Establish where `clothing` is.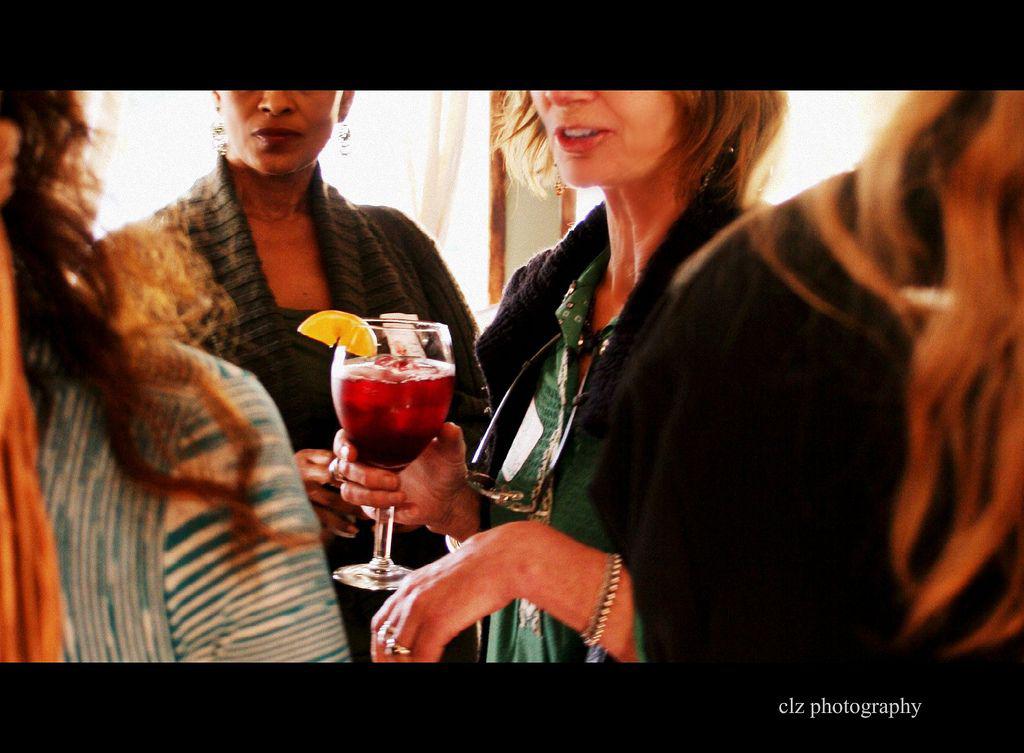
Established at rect(31, 339, 354, 659).
